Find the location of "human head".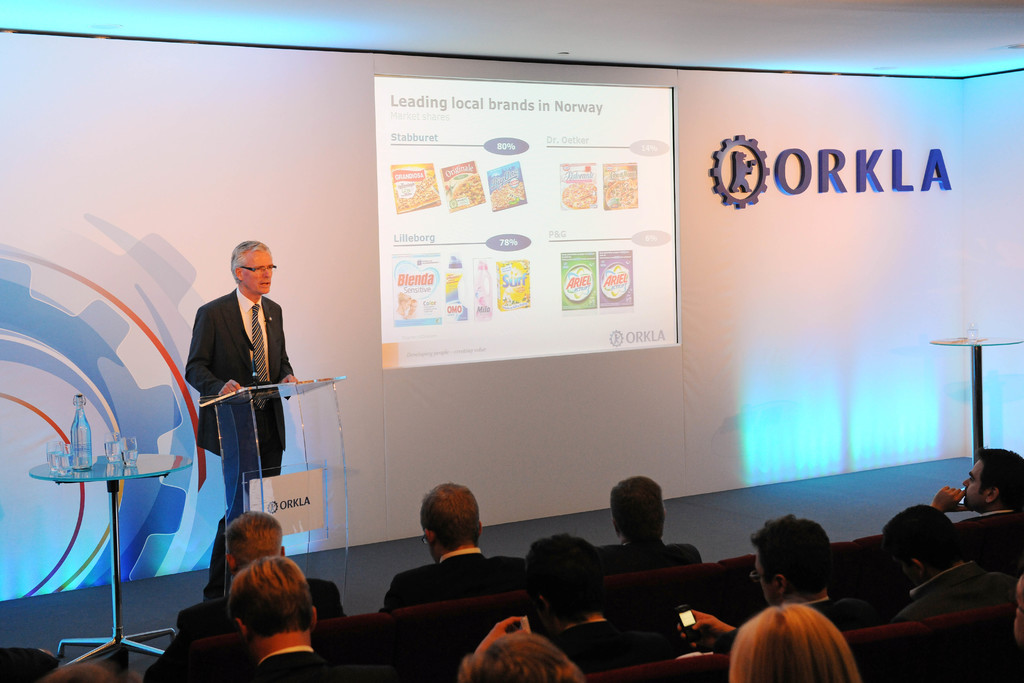
Location: 227:555:323:658.
